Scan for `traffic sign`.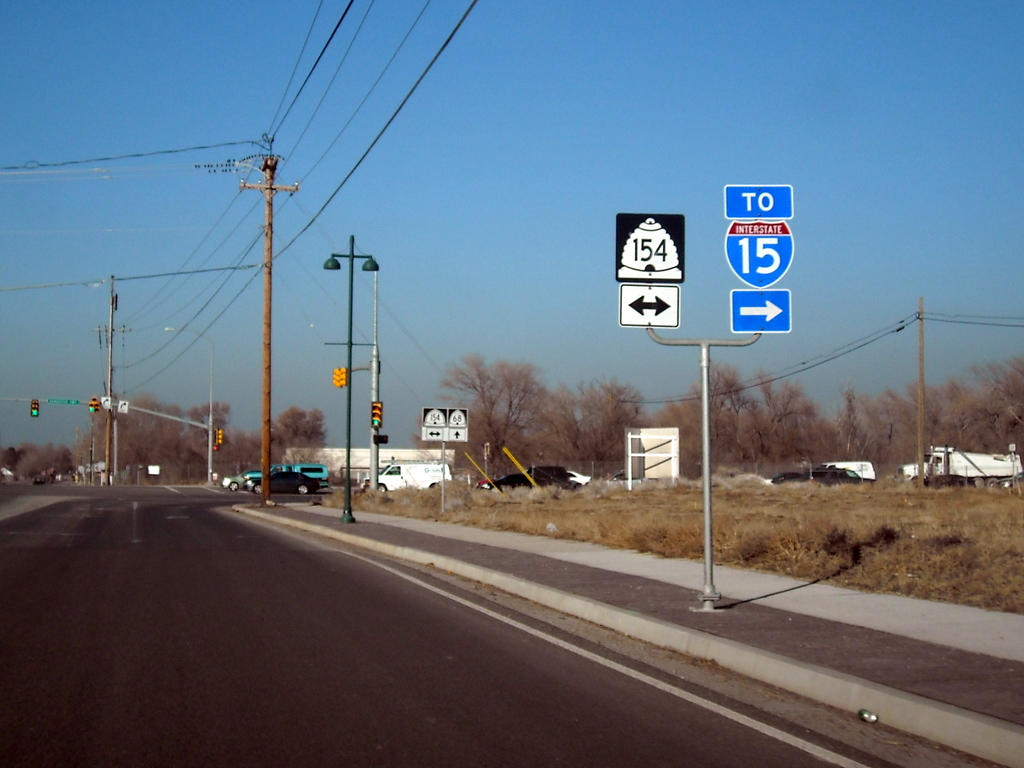
Scan result: 422, 406, 470, 440.
